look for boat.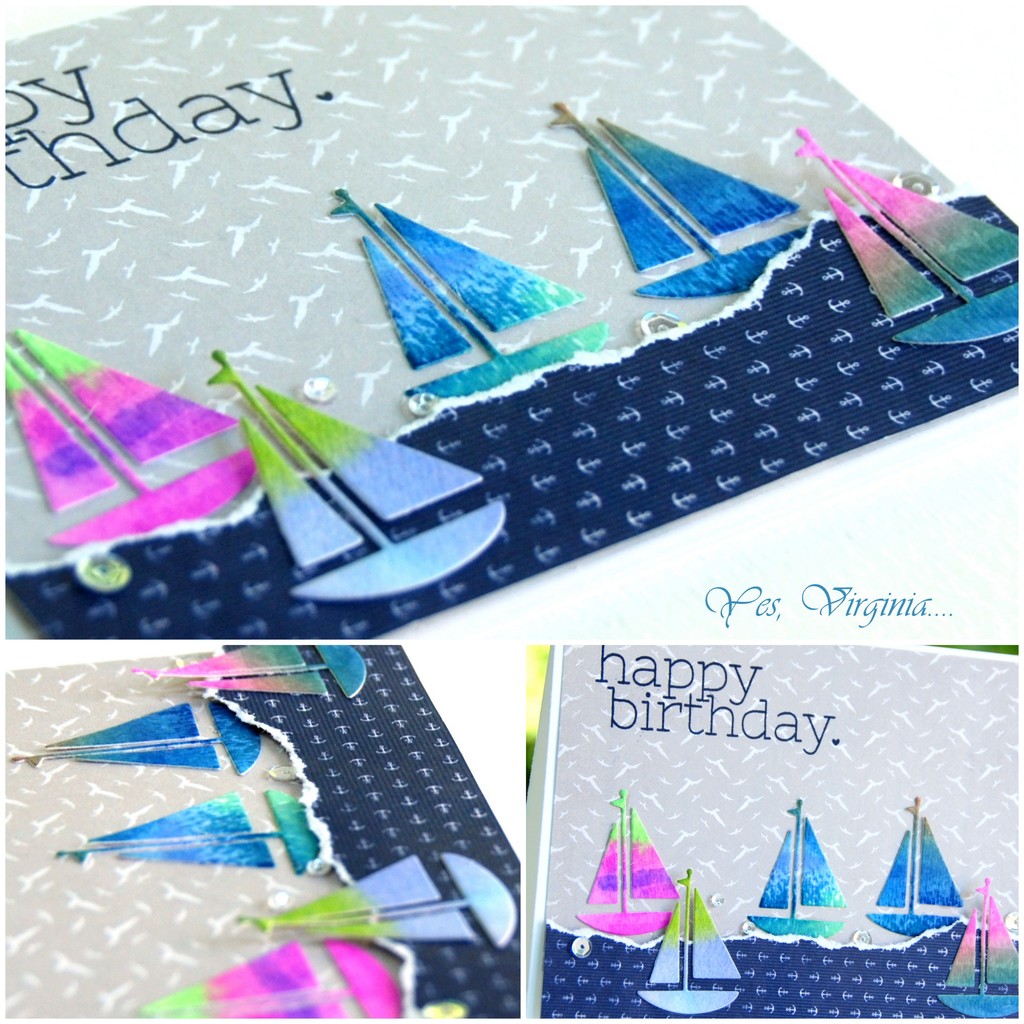
Found: rect(131, 641, 369, 701).
